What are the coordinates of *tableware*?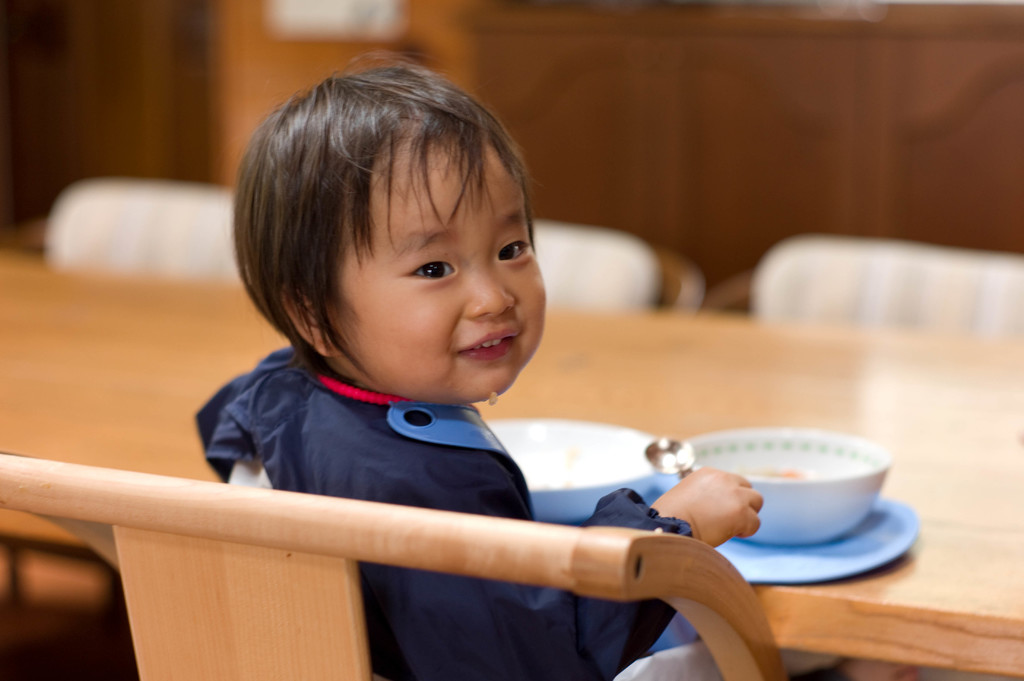
[left=720, top=497, right=913, bottom=586].
